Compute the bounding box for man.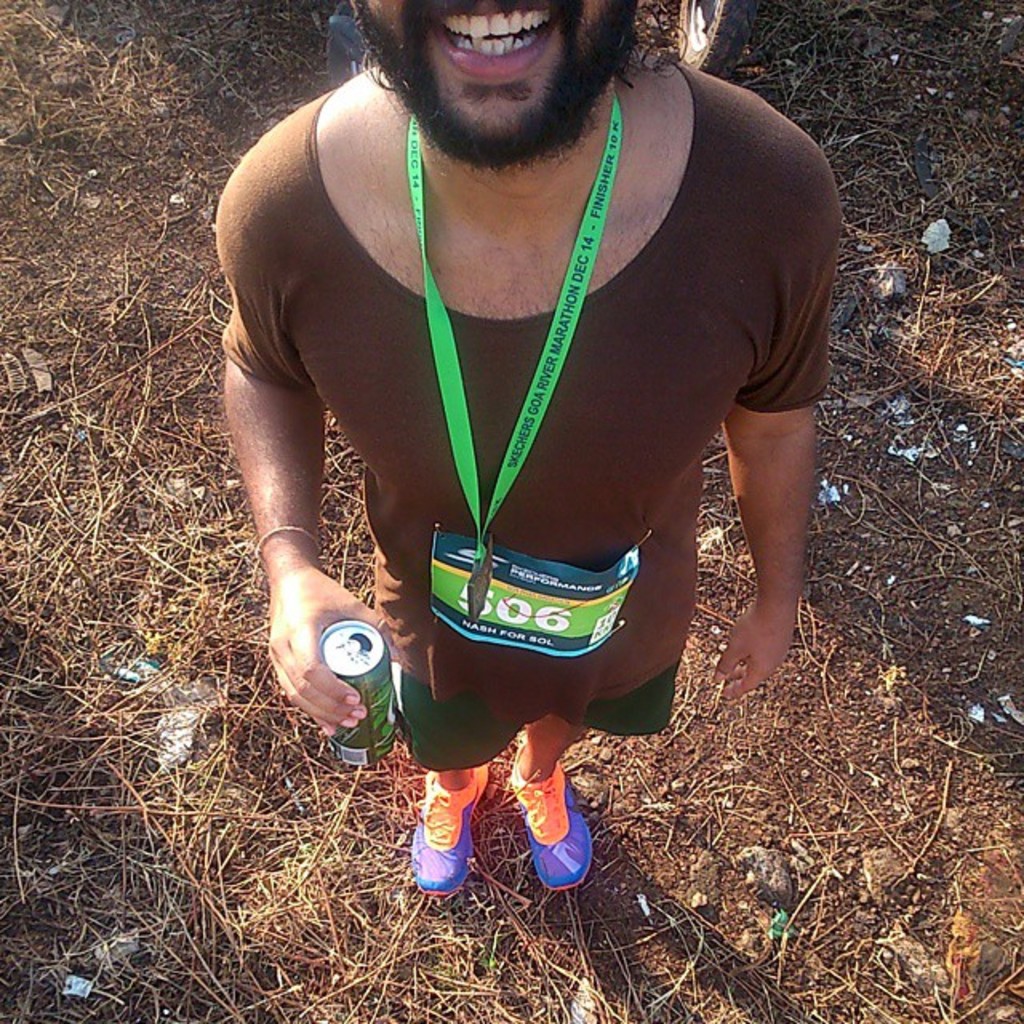
[227, 0, 840, 898].
